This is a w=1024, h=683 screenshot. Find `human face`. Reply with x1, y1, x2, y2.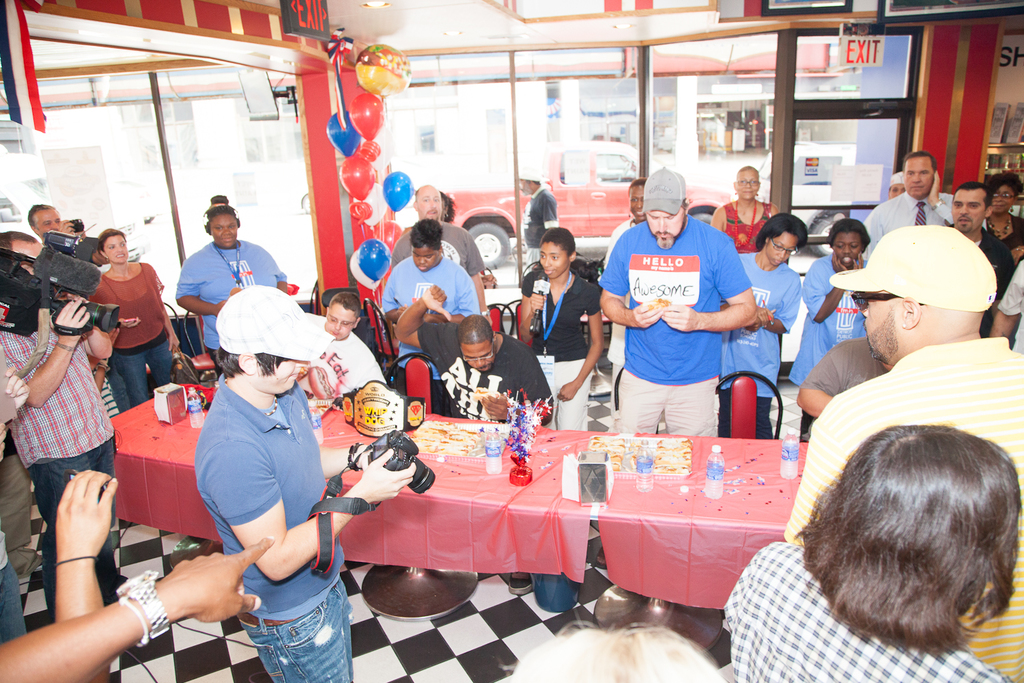
29, 210, 61, 225.
